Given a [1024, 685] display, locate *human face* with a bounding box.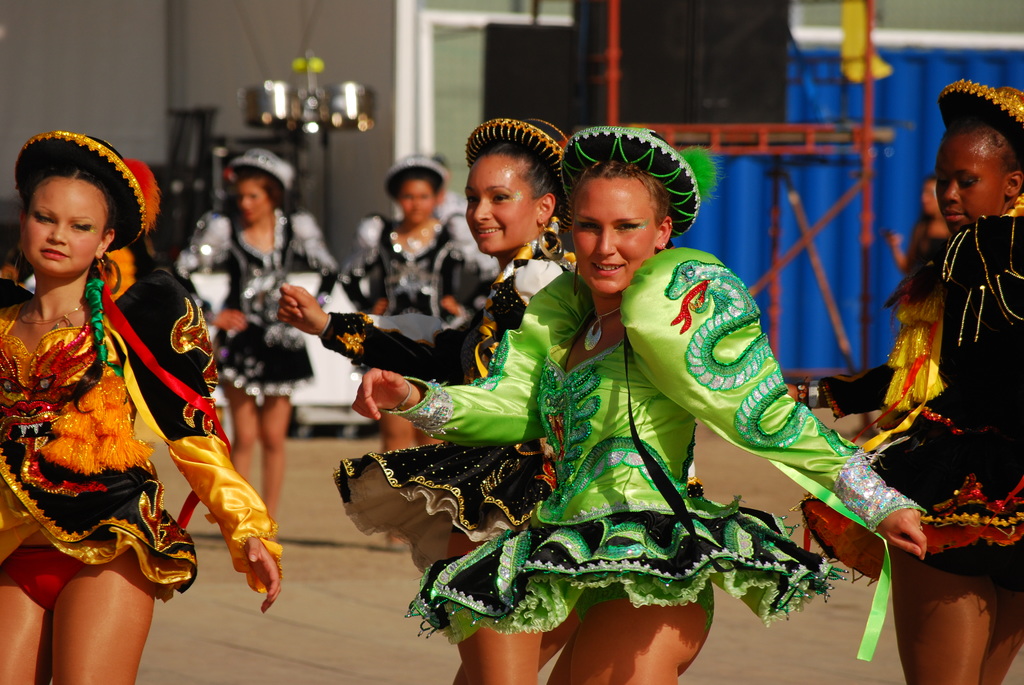
Located: [22, 181, 104, 272].
